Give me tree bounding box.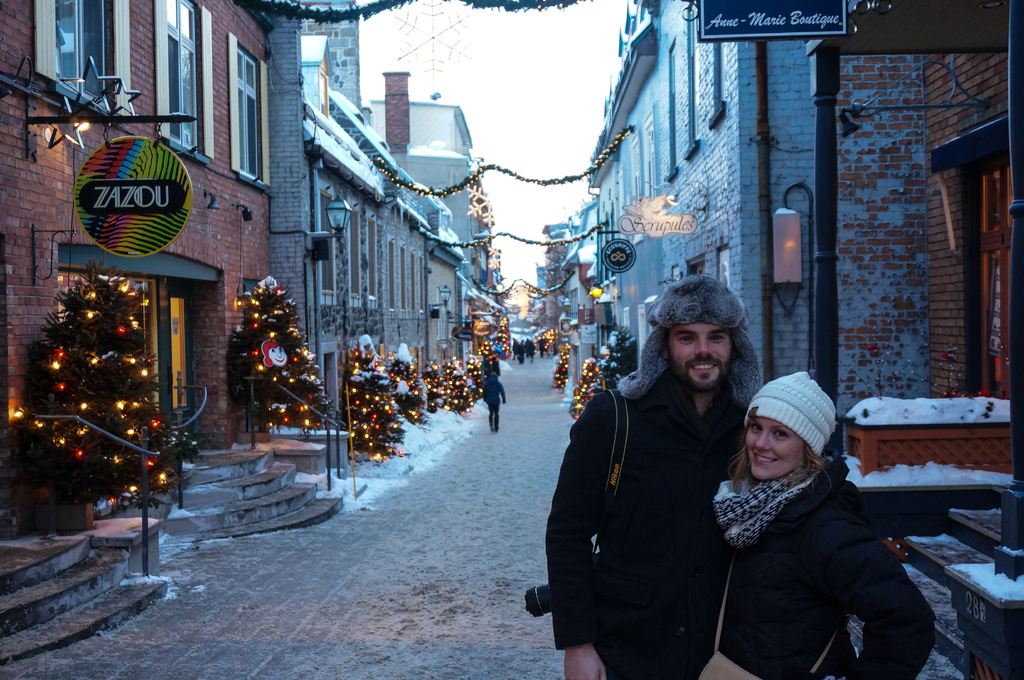
<box>481,312,509,360</box>.
